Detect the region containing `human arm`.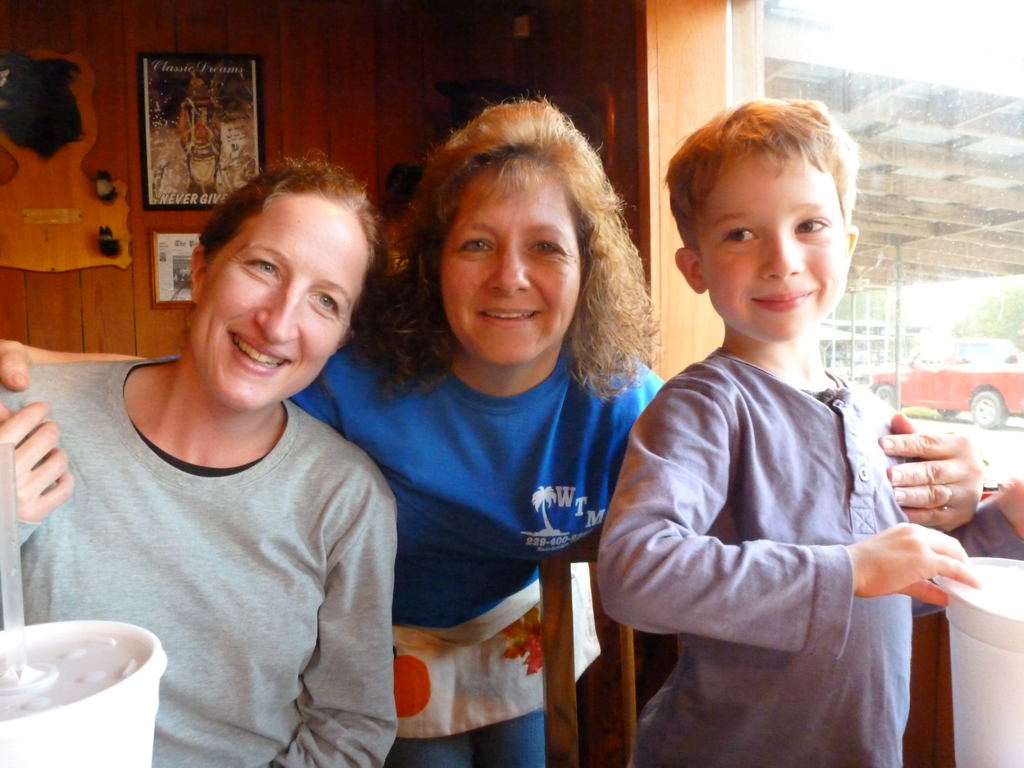
3,398,77,558.
